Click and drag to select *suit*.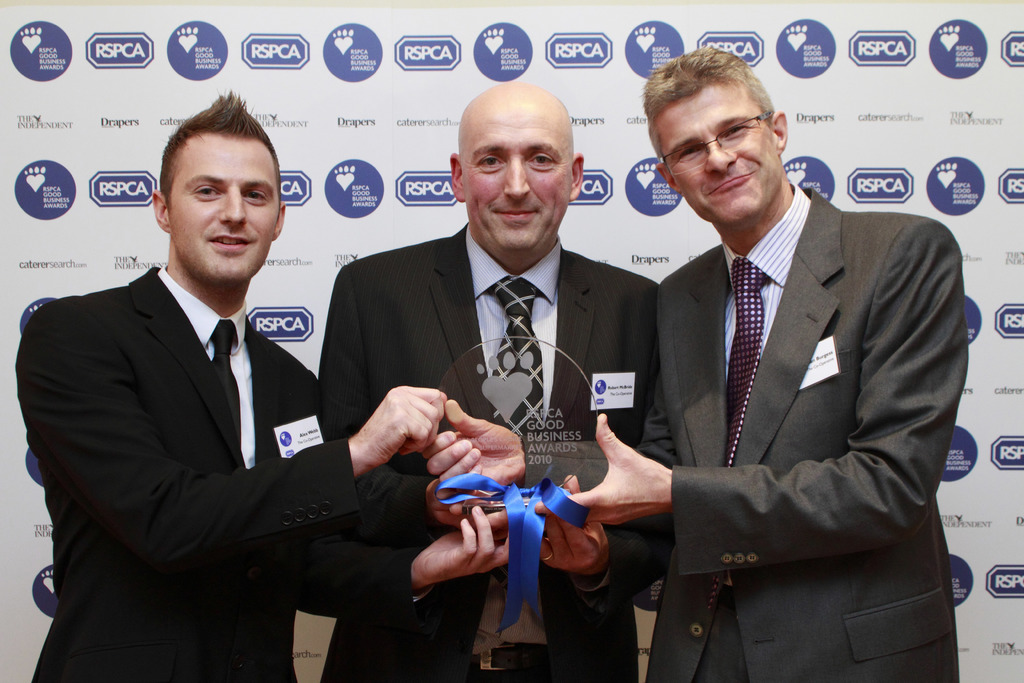
Selection: (x1=629, y1=181, x2=964, y2=682).
